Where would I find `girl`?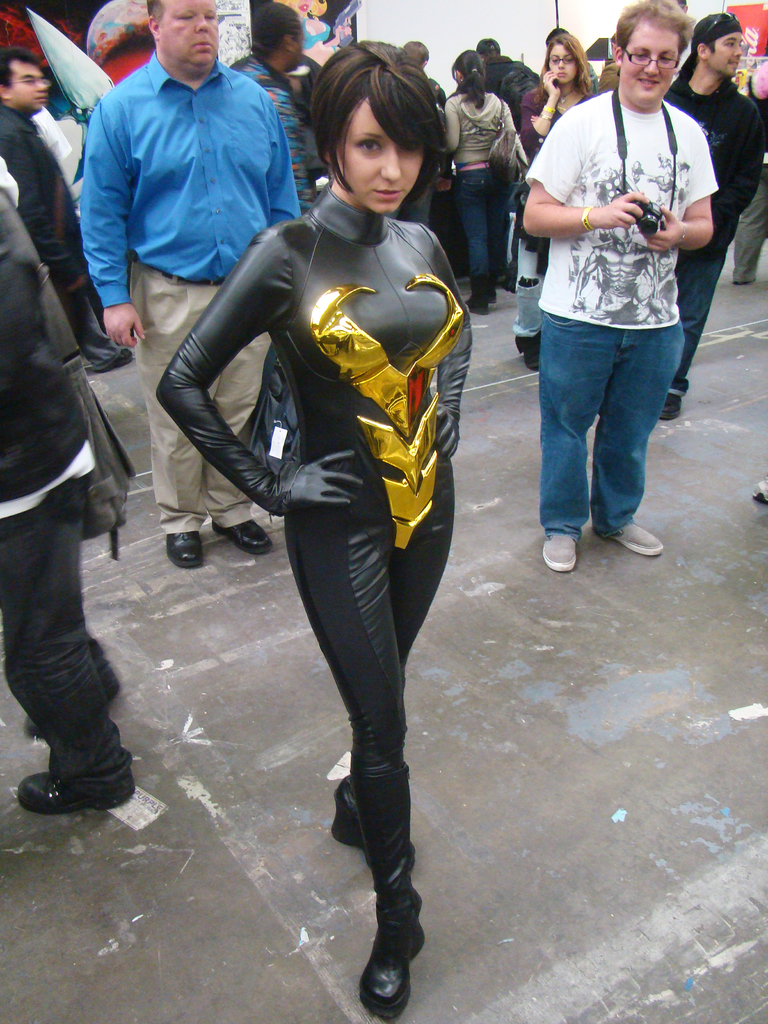
At bbox=[158, 38, 472, 1016].
